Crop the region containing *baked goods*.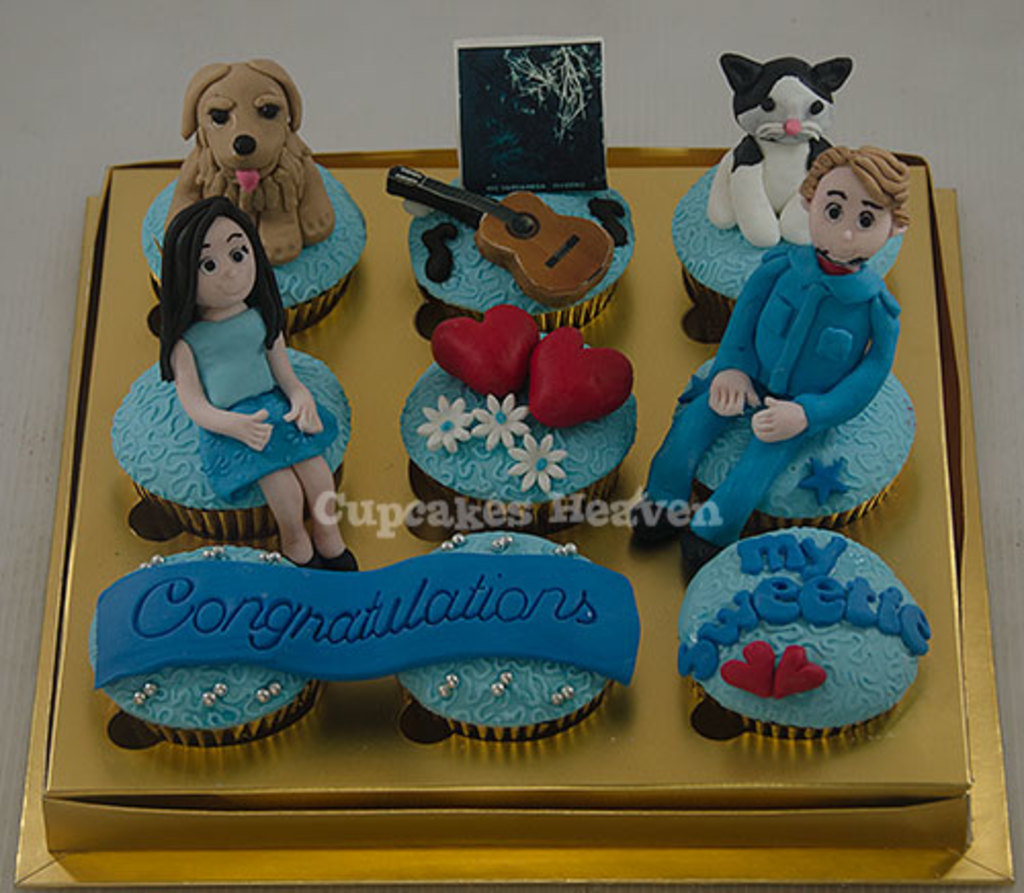
Crop region: bbox(381, 160, 641, 334).
